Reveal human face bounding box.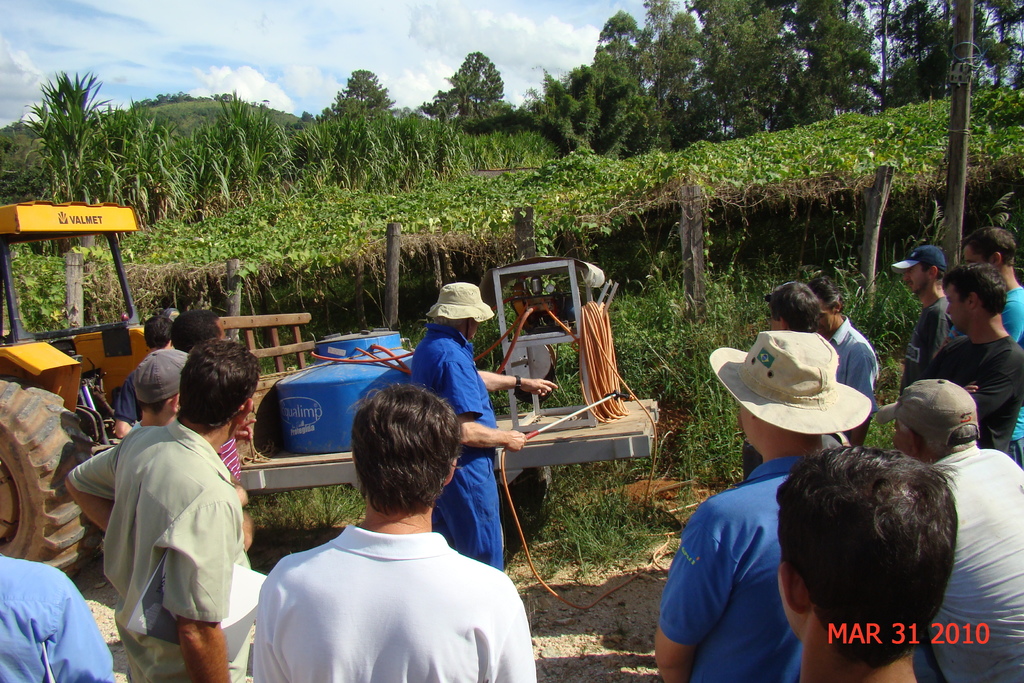
Revealed: bbox=(957, 239, 979, 267).
